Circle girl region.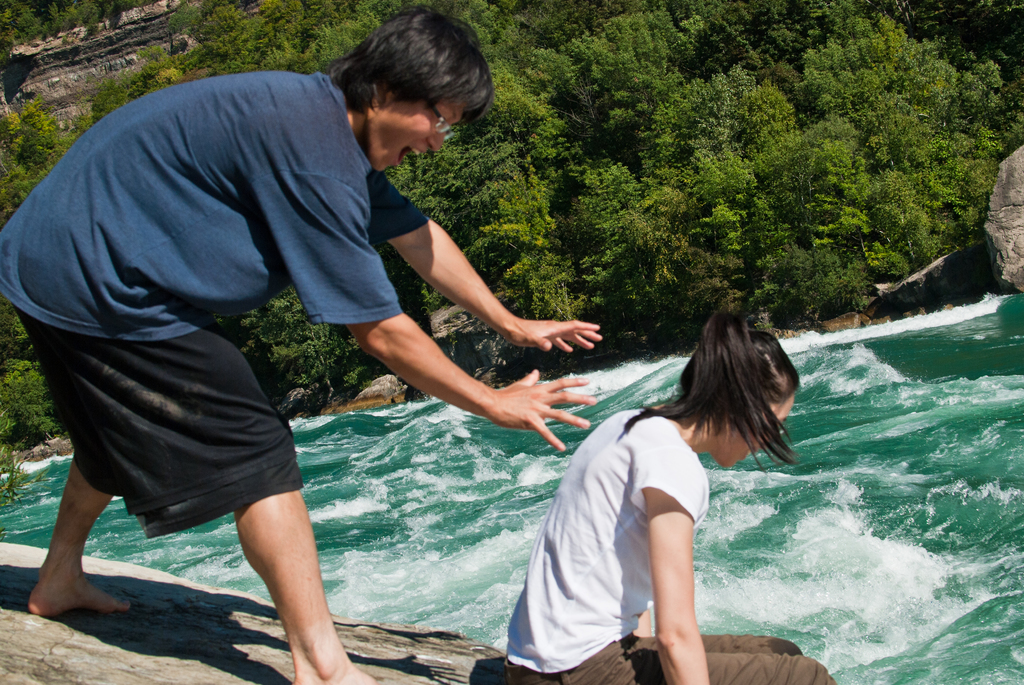
Region: (left=509, top=311, right=831, bottom=684).
